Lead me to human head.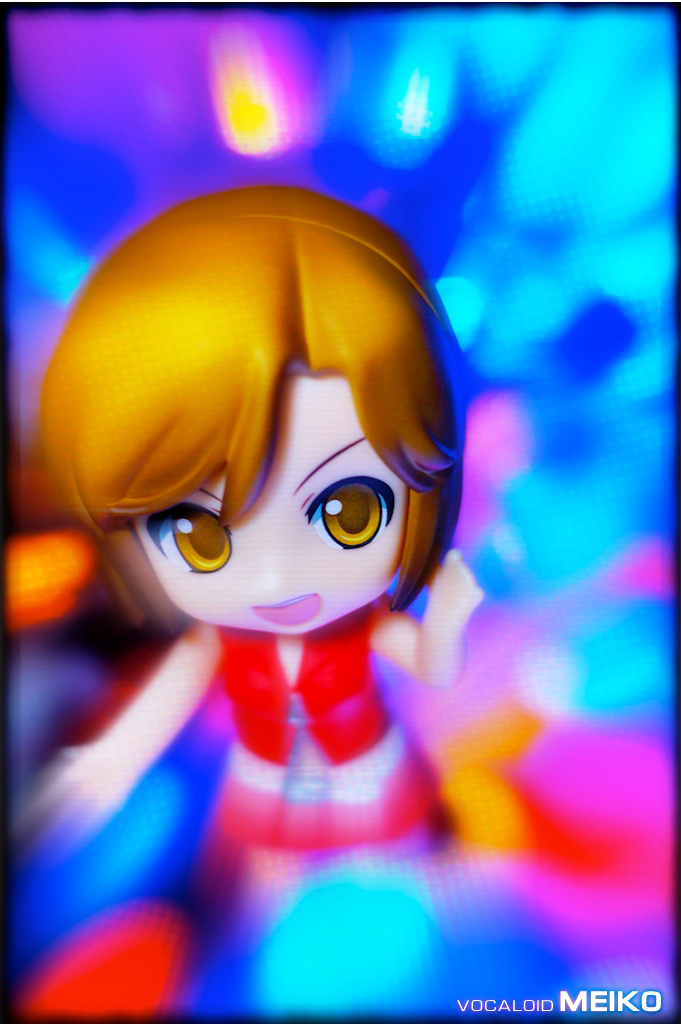
Lead to <bbox>33, 169, 433, 726</bbox>.
